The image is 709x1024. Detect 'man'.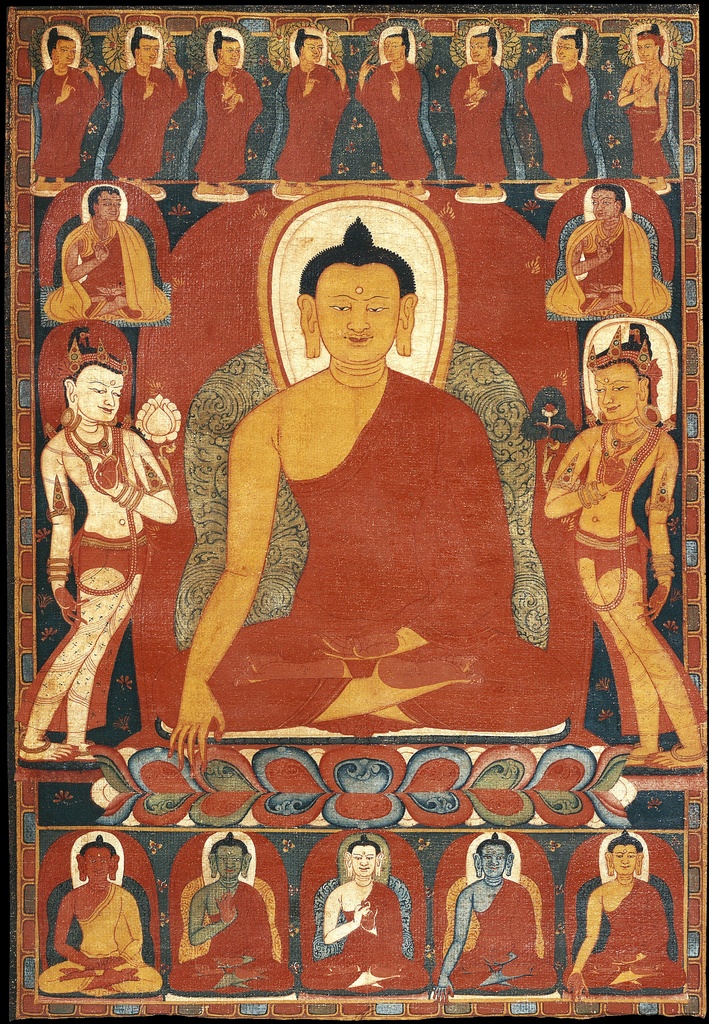
Detection: rect(37, 186, 161, 317).
